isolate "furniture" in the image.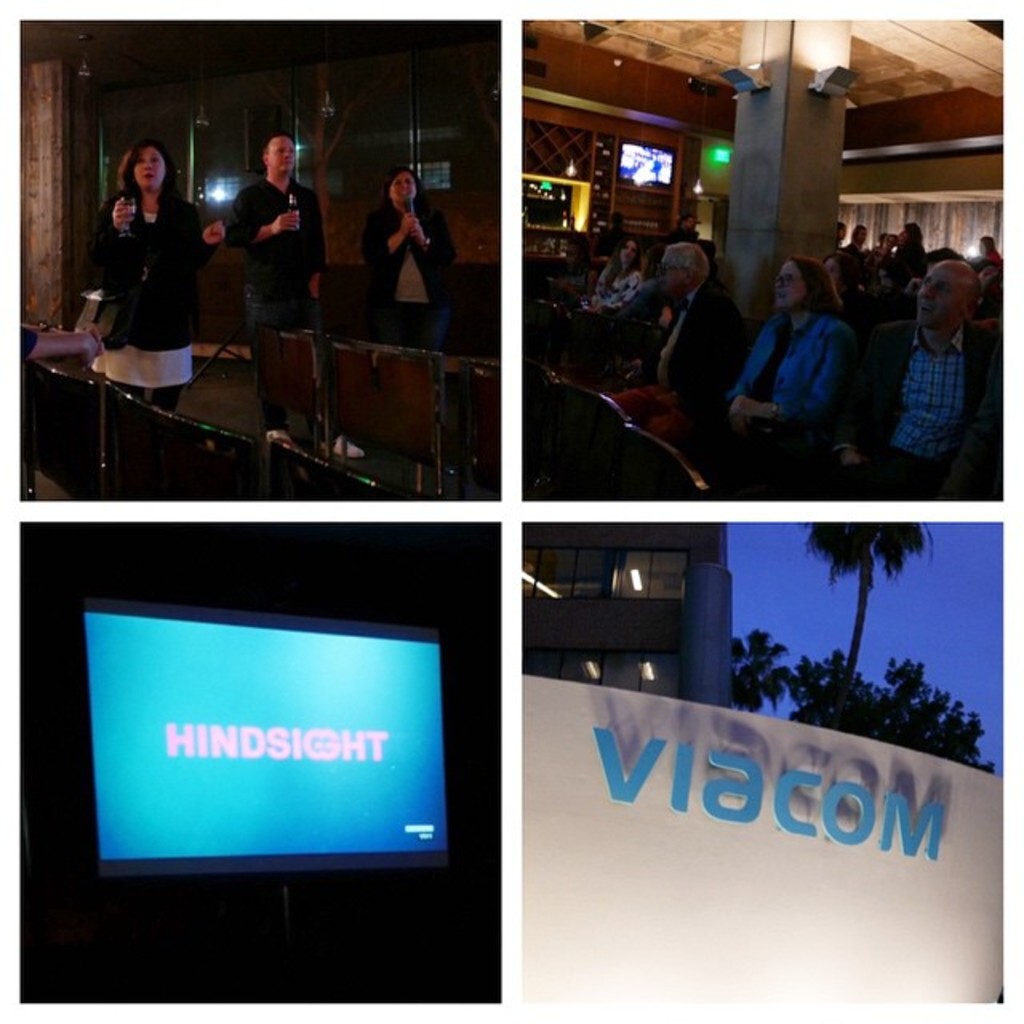
Isolated region: select_region(562, 381, 624, 480).
